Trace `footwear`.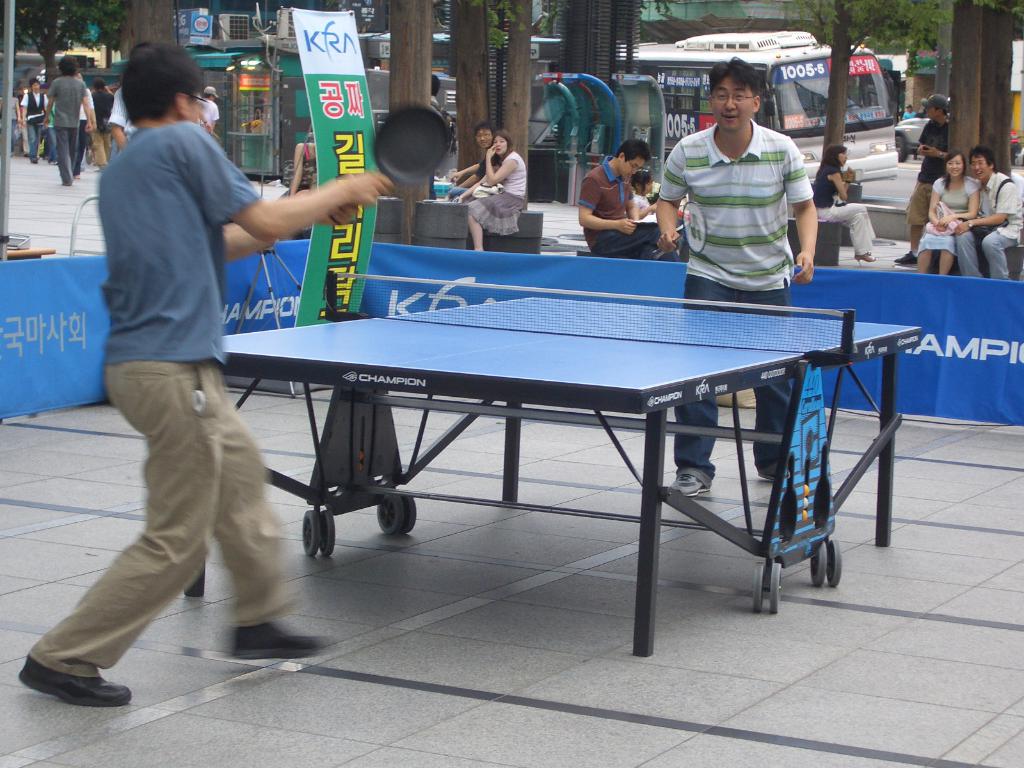
Traced to (14,618,129,723).
